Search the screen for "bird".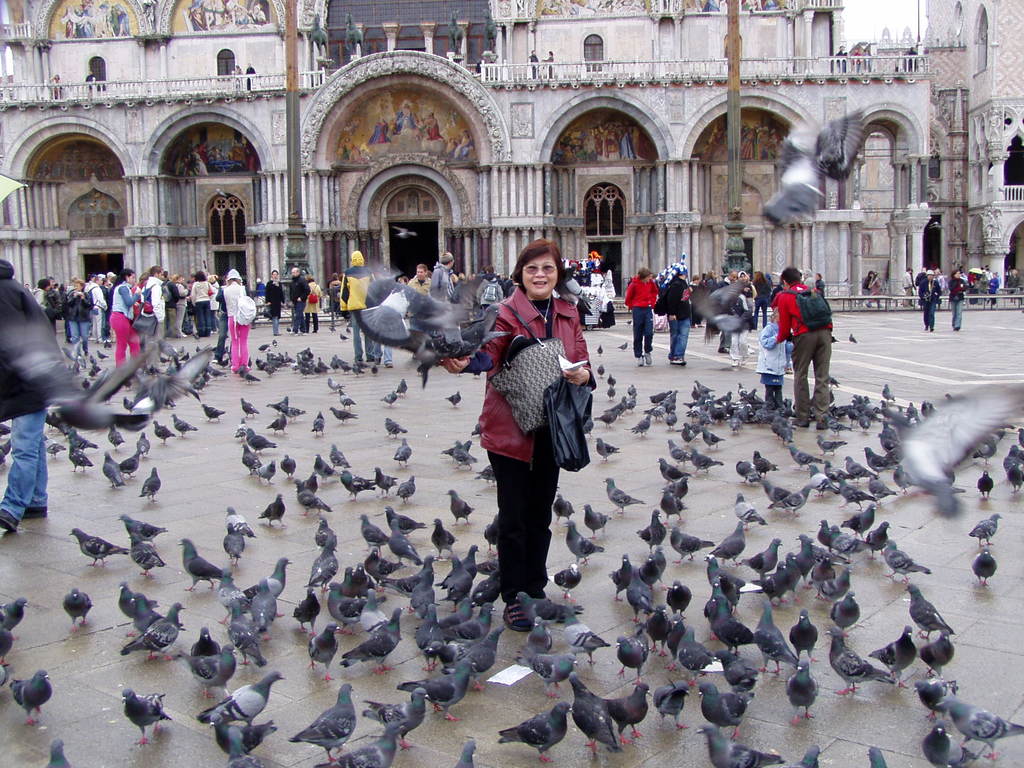
Found at x1=256 y1=333 x2=360 y2=381.
